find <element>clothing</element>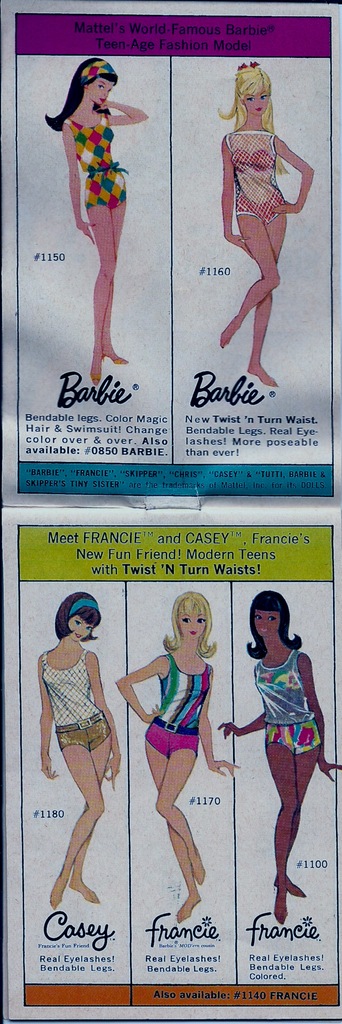
bbox(61, 110, 124, 210)
